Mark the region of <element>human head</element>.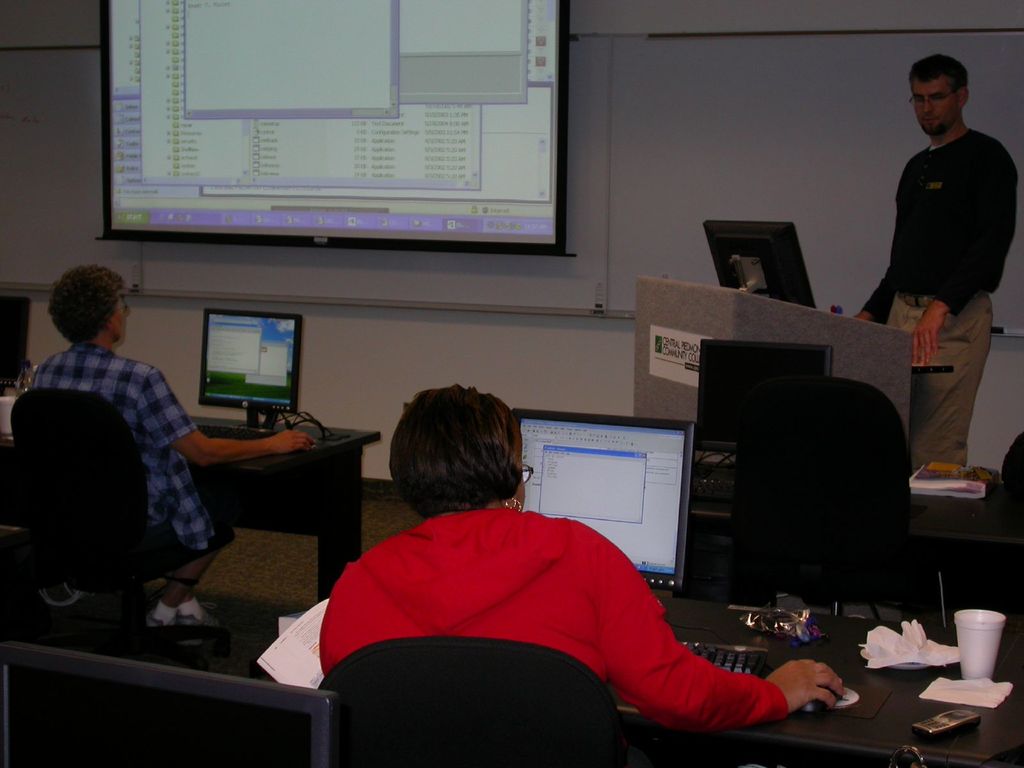
Region: x1=388 y1=386 x2=529 y2=513.
